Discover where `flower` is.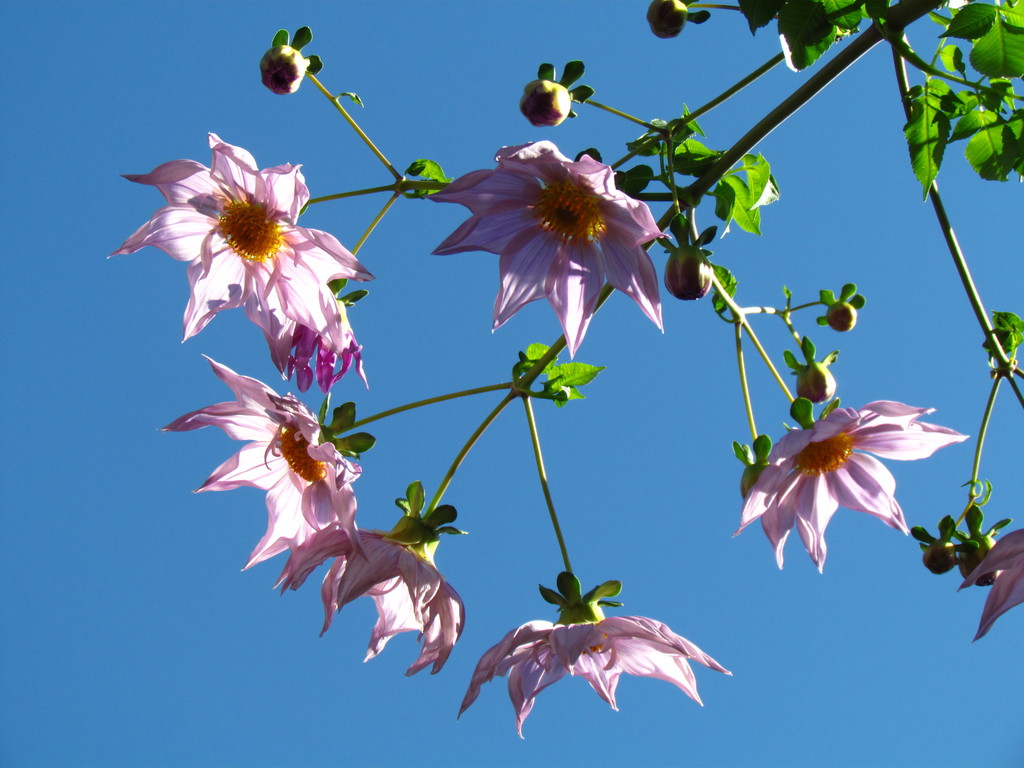
Discovered at (x1=666, y1=244, x2=716, y2=305).
